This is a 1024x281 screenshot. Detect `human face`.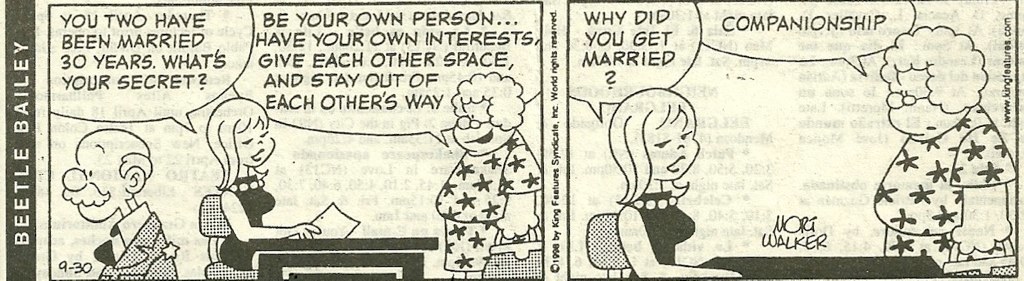
(234, 117, 276, 166).
